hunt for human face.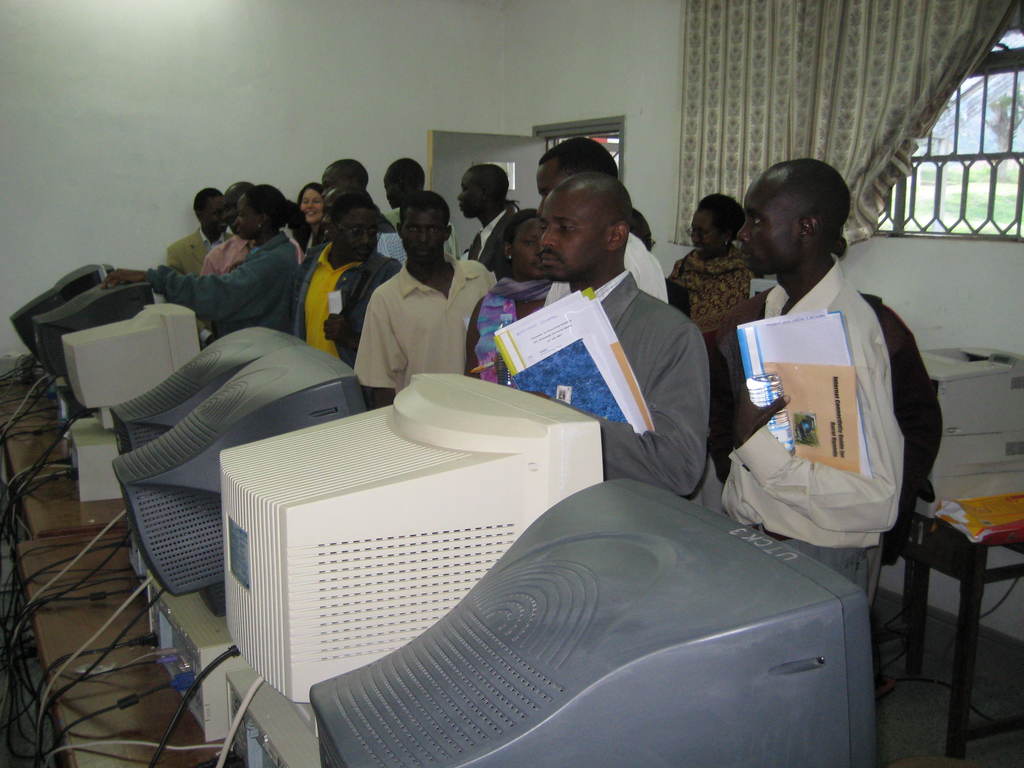
Hunted down at detection(202, 196, 232, 233).
